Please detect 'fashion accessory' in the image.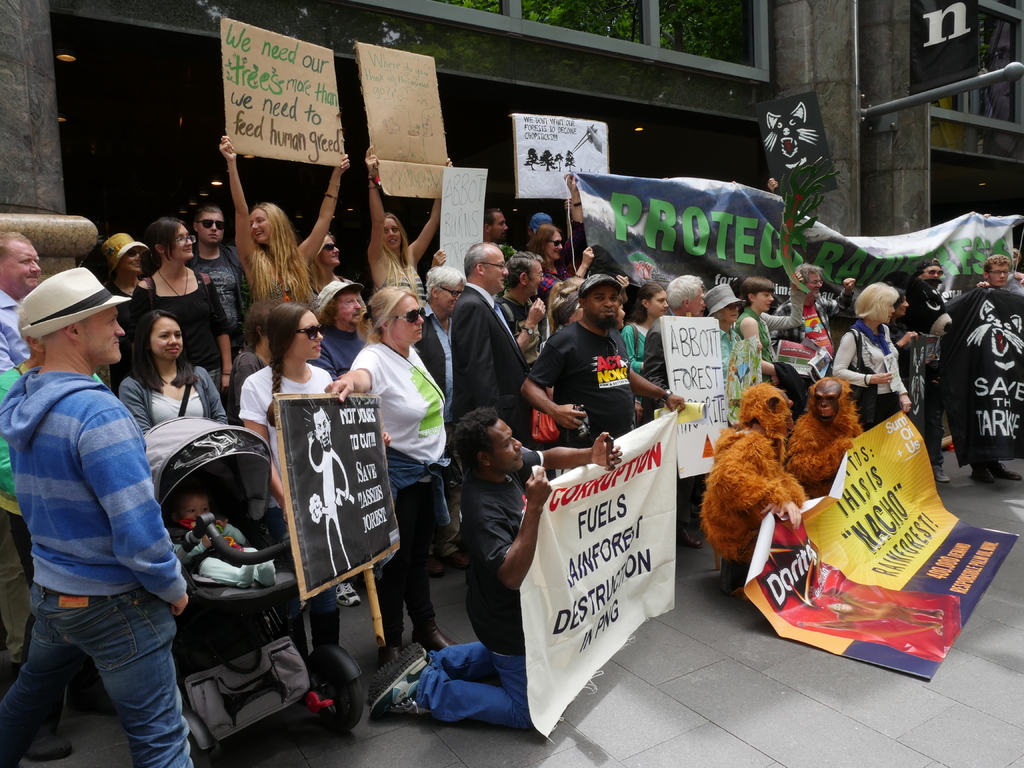
bbox=(293, 324, 327, 339).
